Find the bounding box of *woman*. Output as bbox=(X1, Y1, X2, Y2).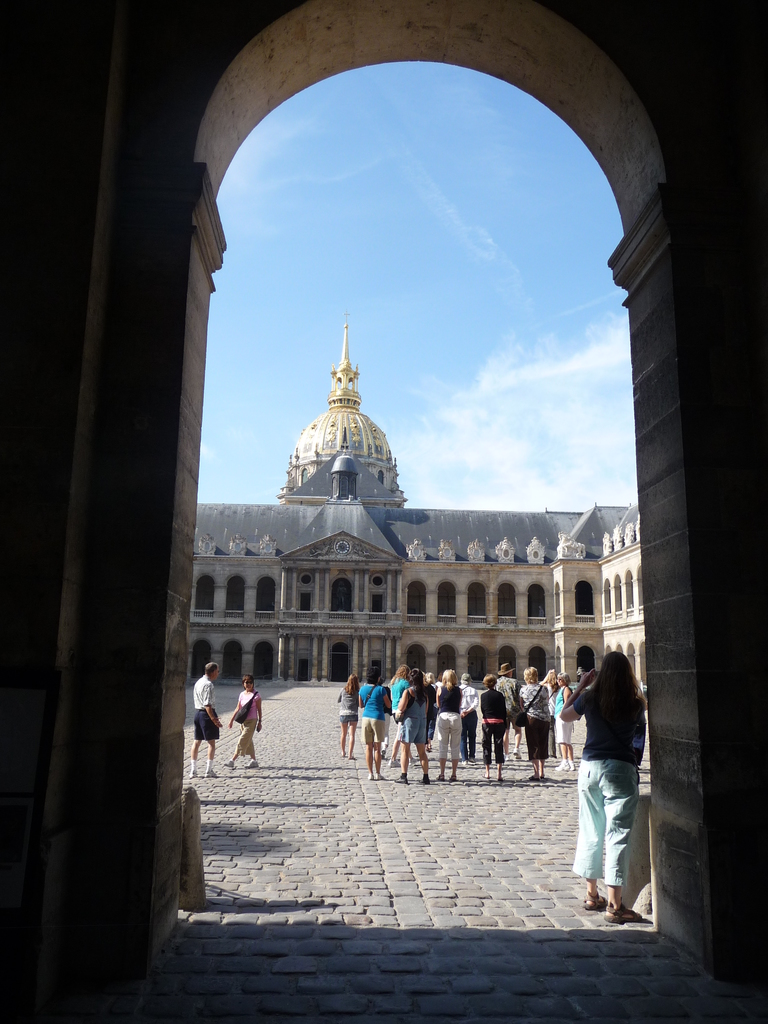
bbox=(538, 669, 561, 758).
